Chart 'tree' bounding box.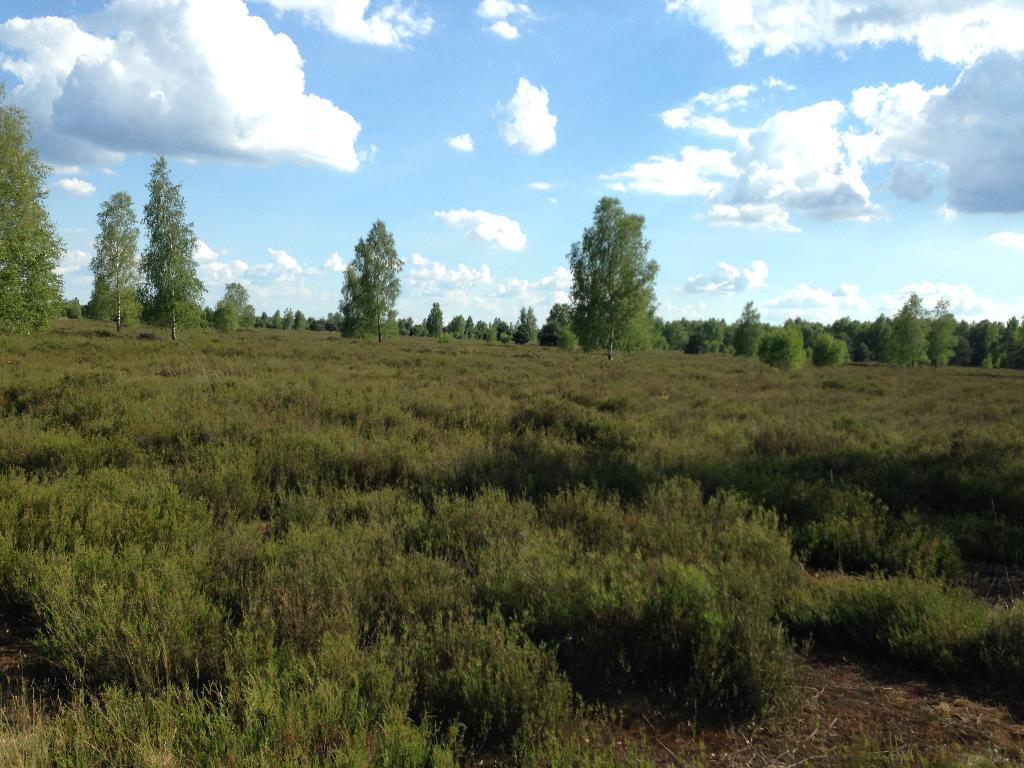
Charted: 200, 302, 221, 328.
